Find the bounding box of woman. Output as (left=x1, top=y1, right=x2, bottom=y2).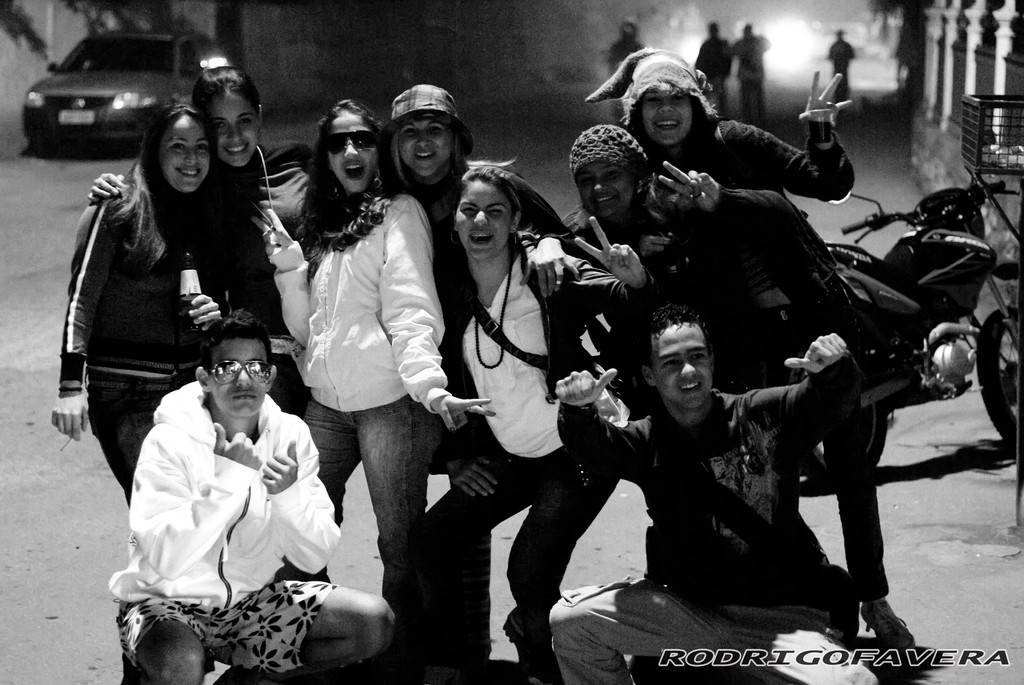
(left=264, top=91, right=450, bottom=652).
